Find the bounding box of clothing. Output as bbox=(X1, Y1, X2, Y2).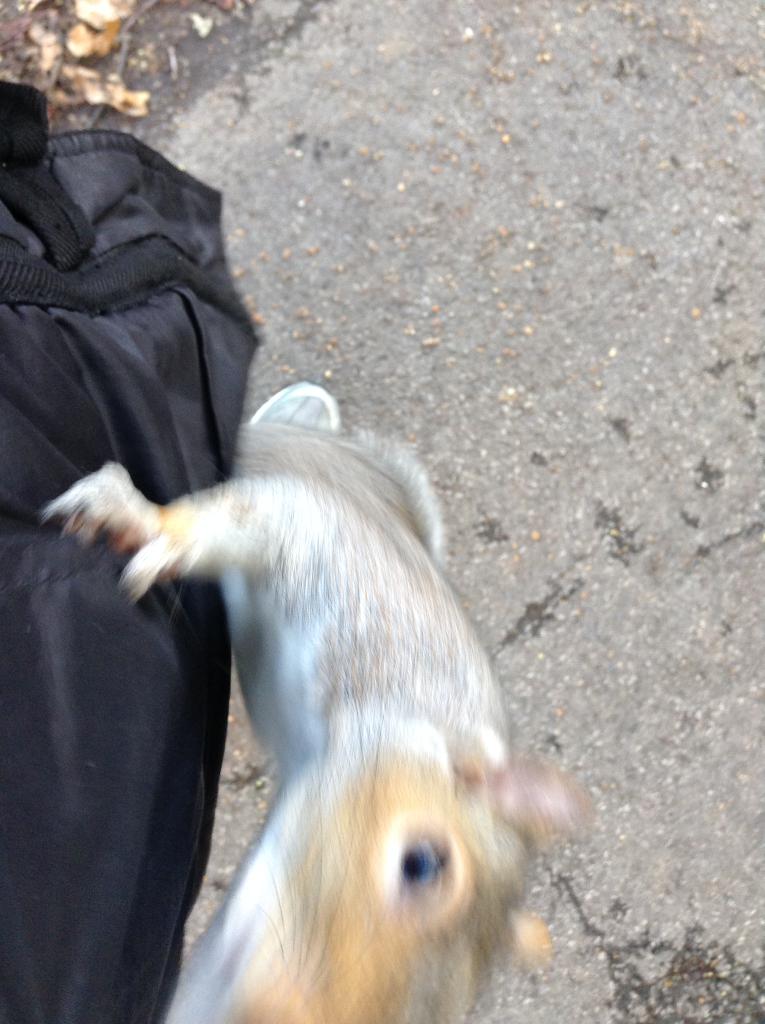
bbox=(0, 80, 261, 1023).
